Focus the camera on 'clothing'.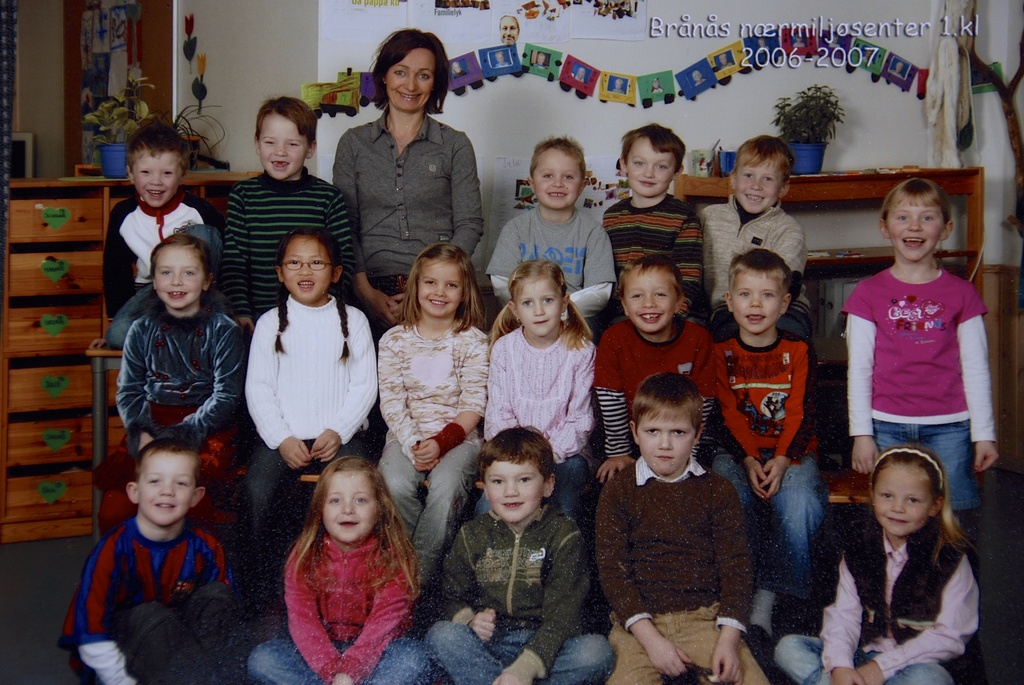
Focus region: (702, 333, 815, 636).
